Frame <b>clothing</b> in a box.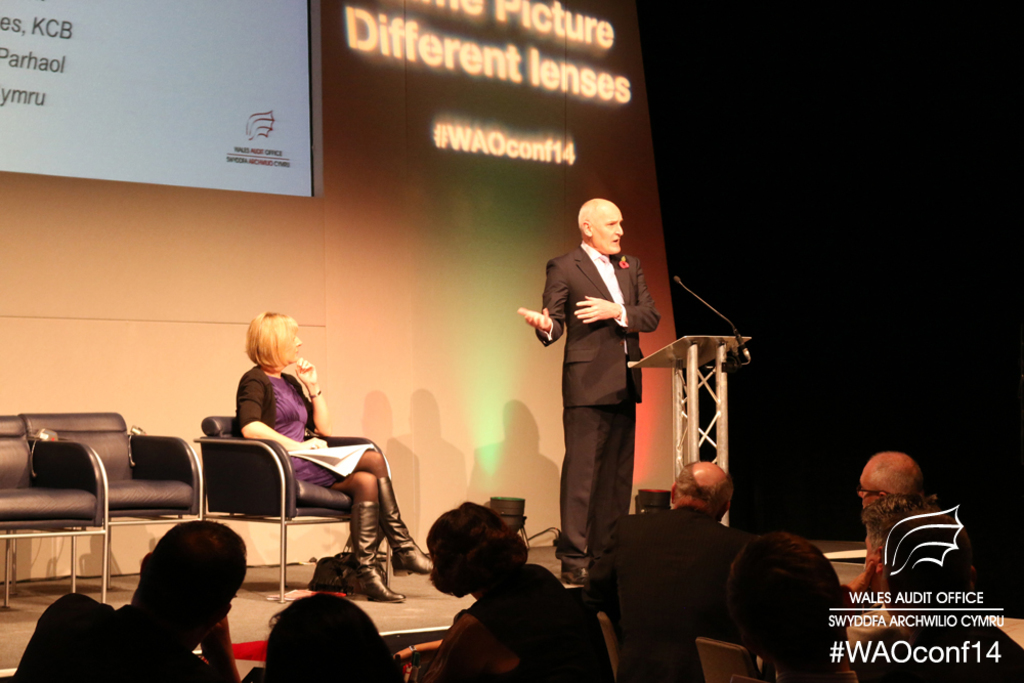
(left=236, top=361, right=390, bottom=487).
